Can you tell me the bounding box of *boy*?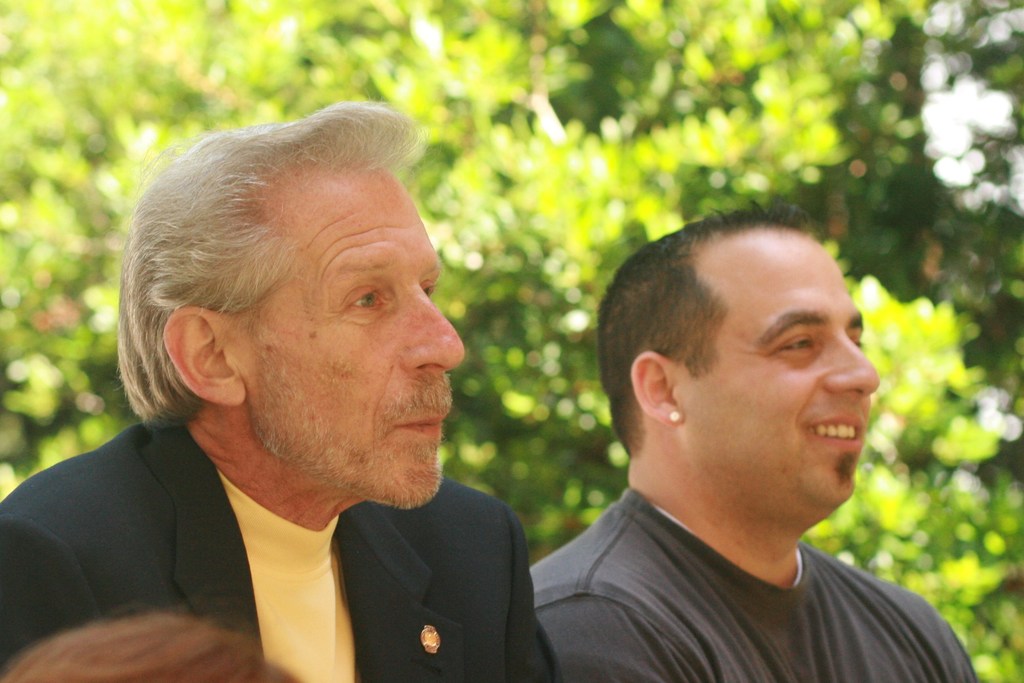
<box>409,149,903,682</box>.
